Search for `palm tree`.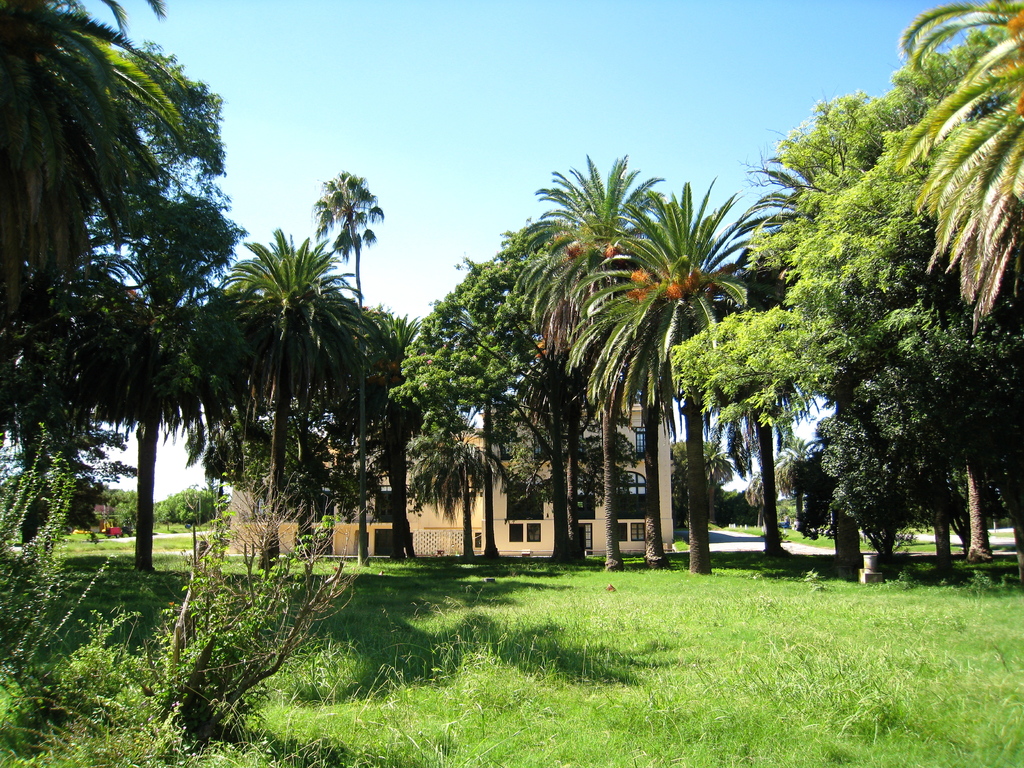
Found at left=415, top=410, right=502, bottom=566.
